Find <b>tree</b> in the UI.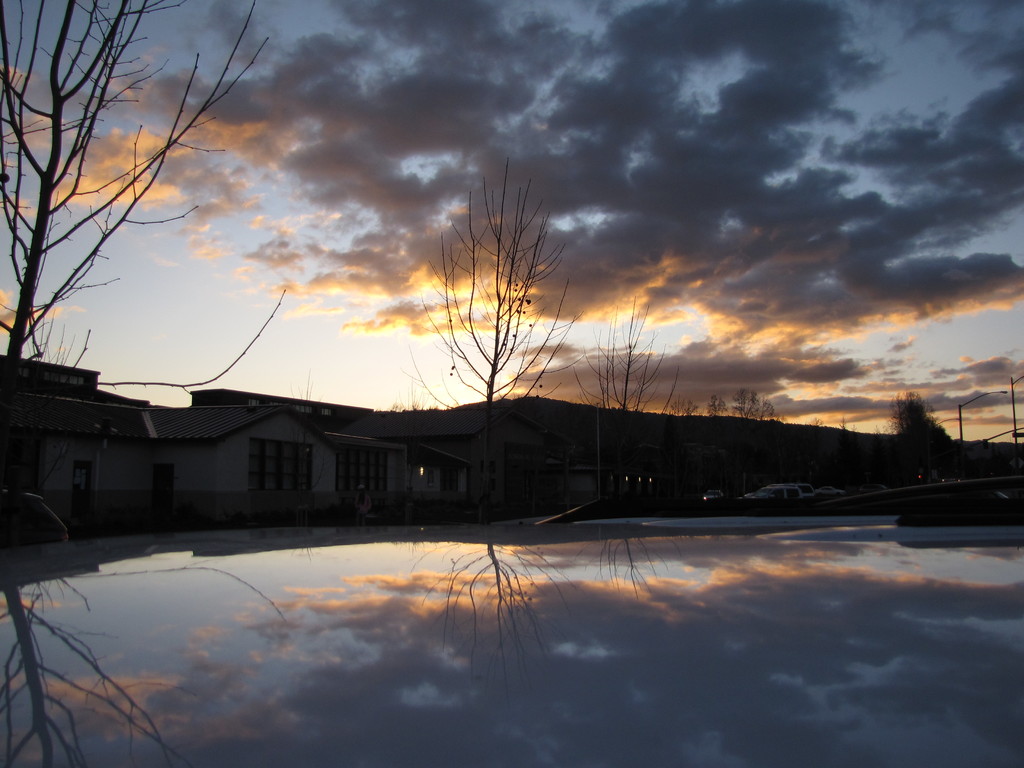
UI element at l=570, t=290, r=670, b=519.
